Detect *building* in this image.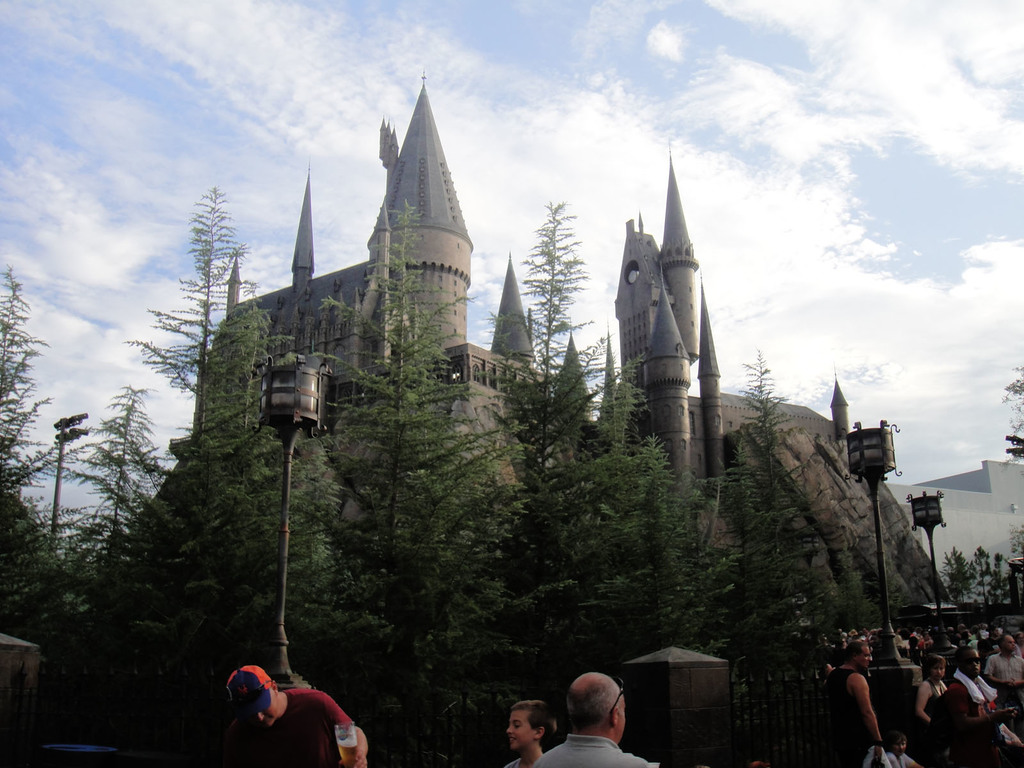
Detection: locate(168, 74, 1023, 639).
